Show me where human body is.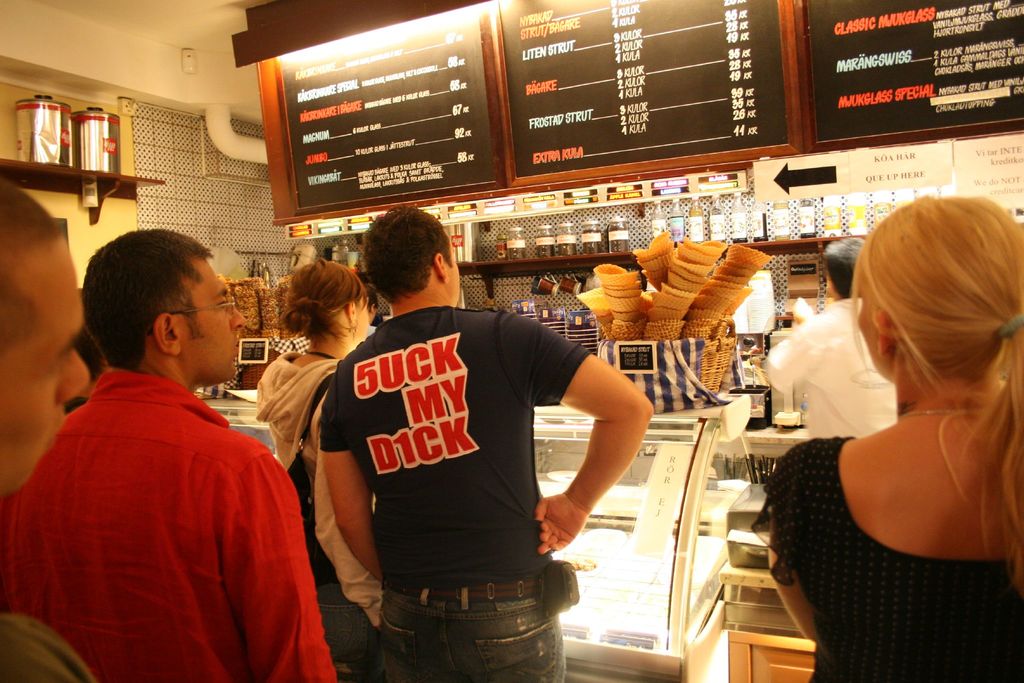
human body is at x1=0 y1=362 x2=337 y2=682.
